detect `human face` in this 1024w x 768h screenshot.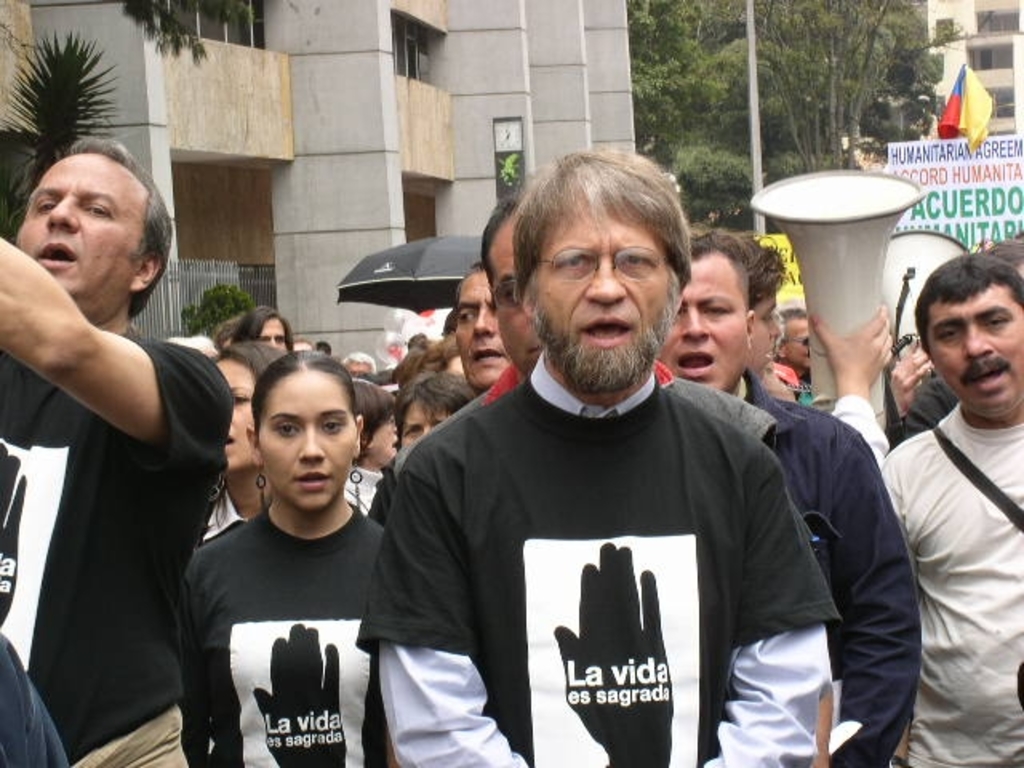
Detection: 923, 293, 1022, 414.
